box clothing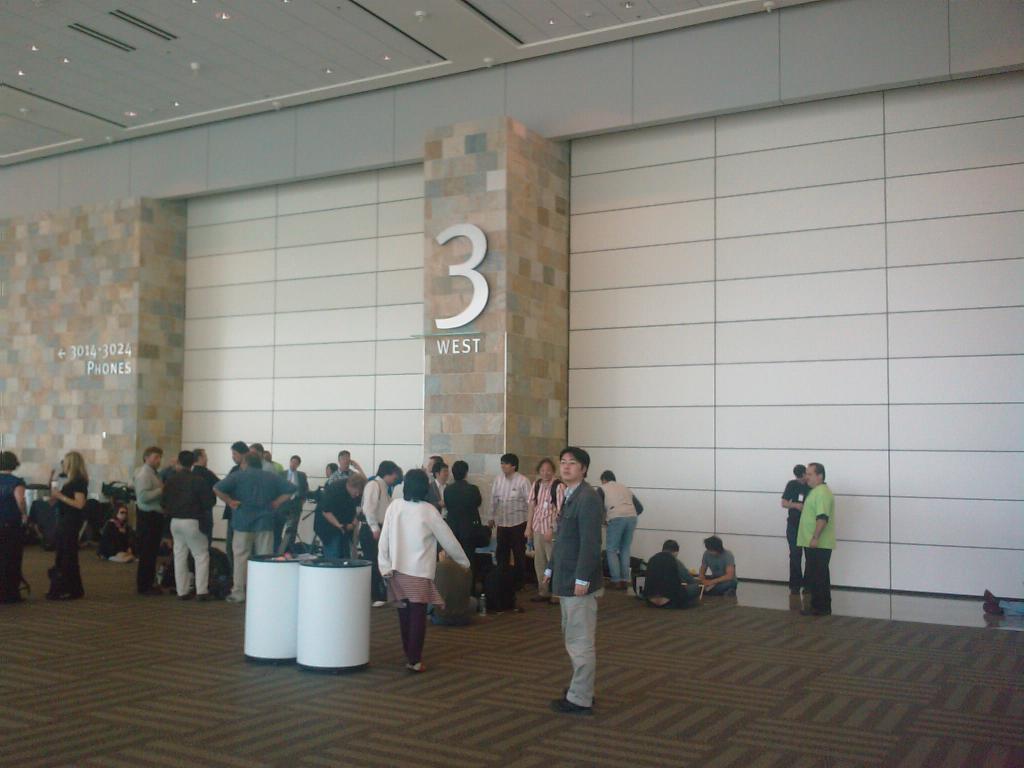
box=[376, 492, 477, 607]
